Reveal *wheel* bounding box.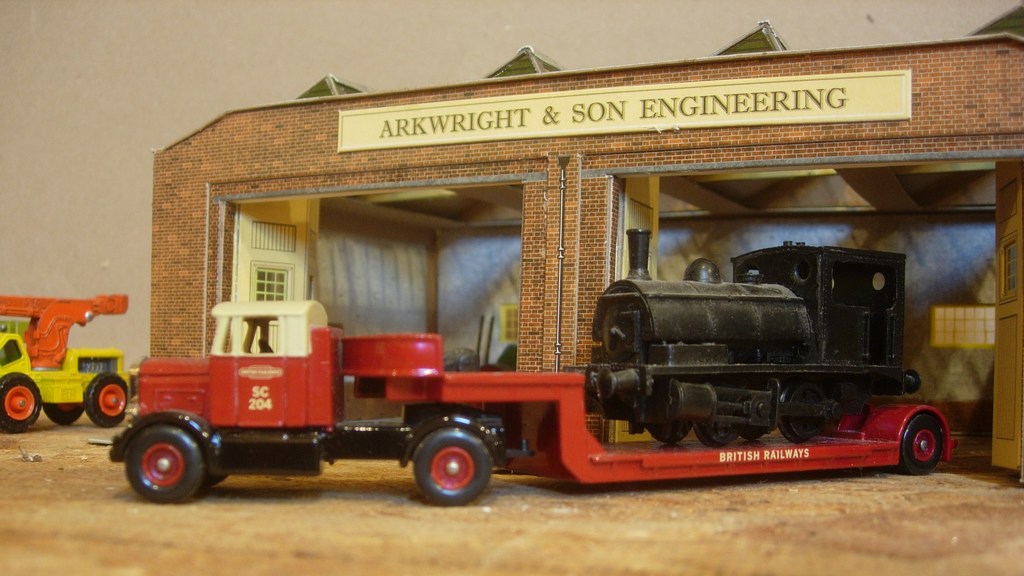
Revealed: [898, 410, 943, 476].
